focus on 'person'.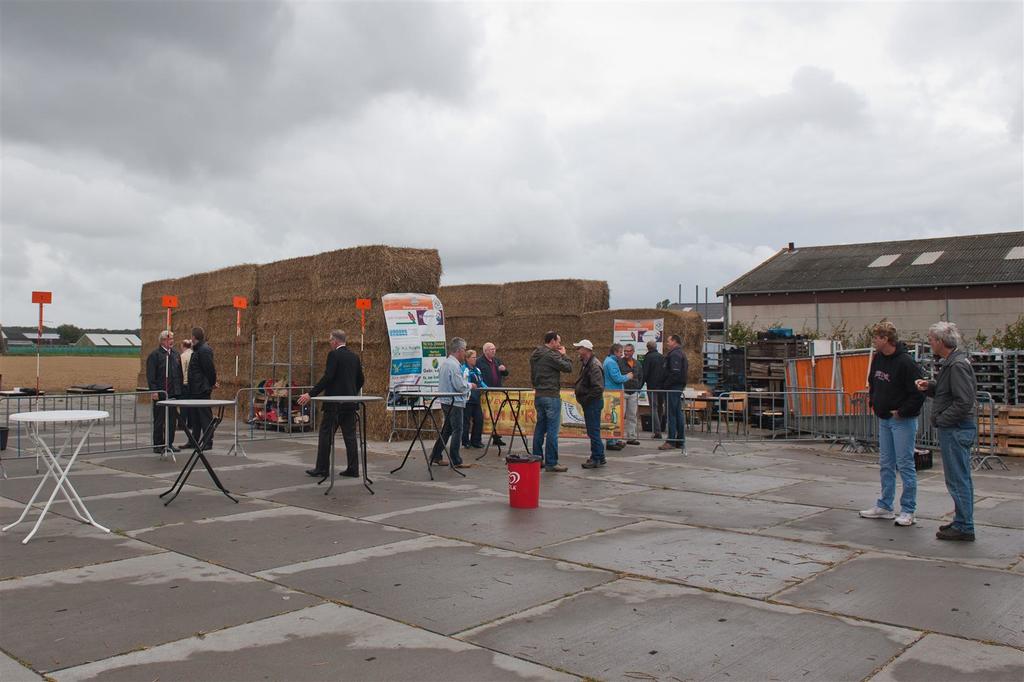
Focused at <region>299, 327, 362, 497</region>.
